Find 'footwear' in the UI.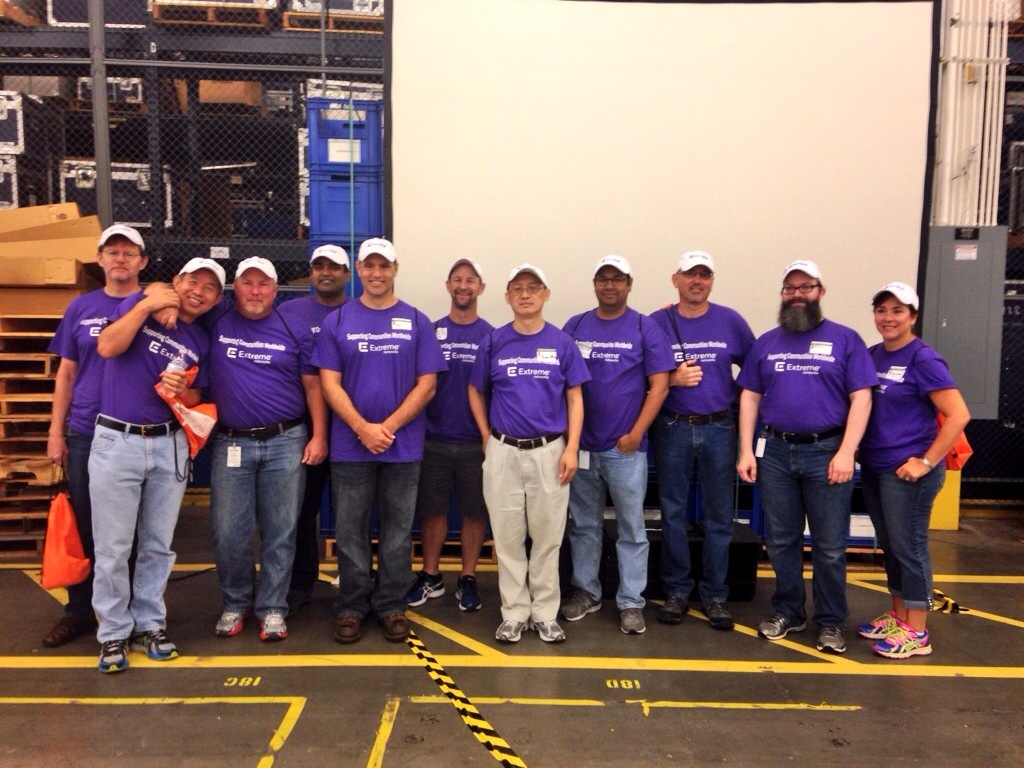
UI element at bbox=[331, 611, 362, 647].
